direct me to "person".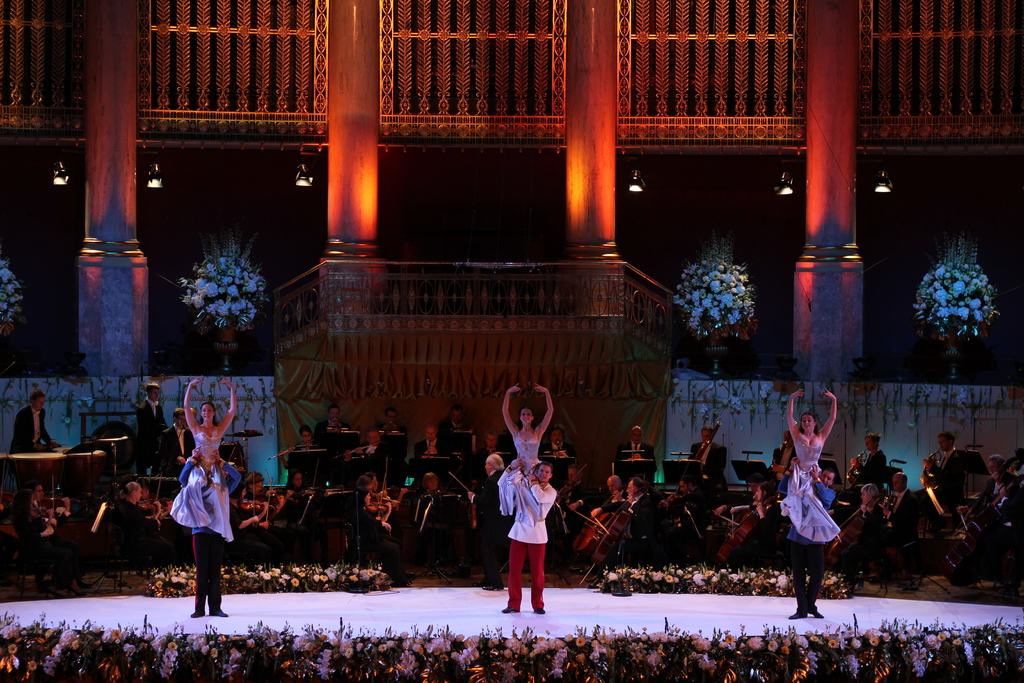
Direction: [406, 462, 464, 564].
